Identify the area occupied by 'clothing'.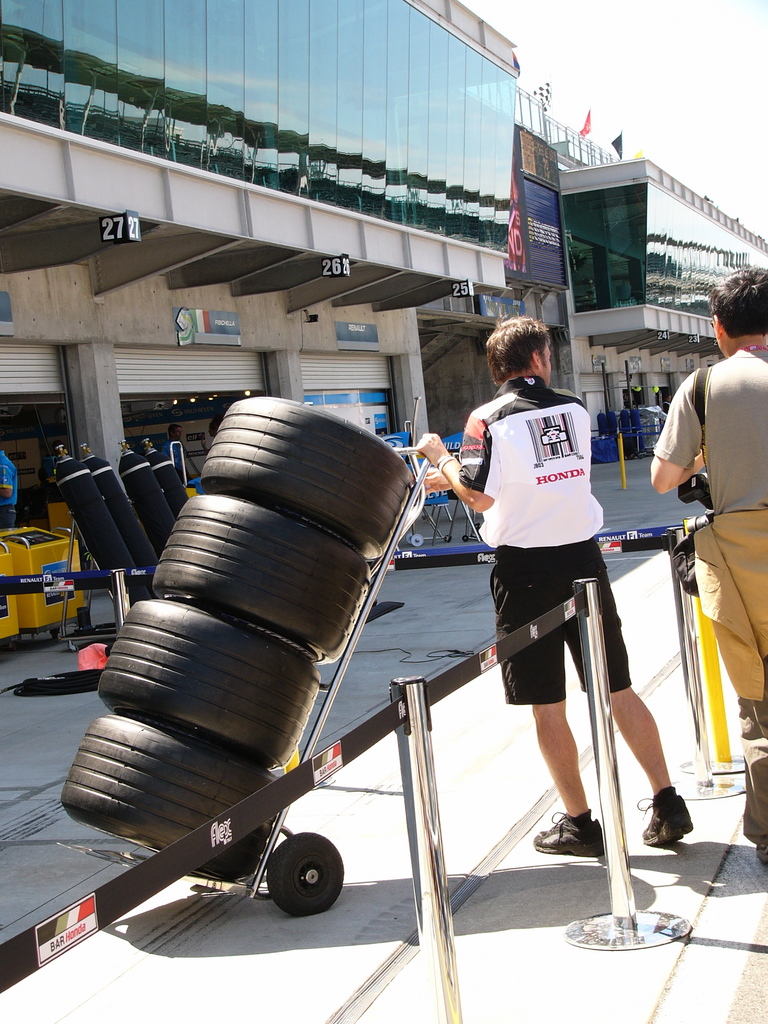
Area: pyautogui.locateOnScreen(657, 340, 767, 697).
